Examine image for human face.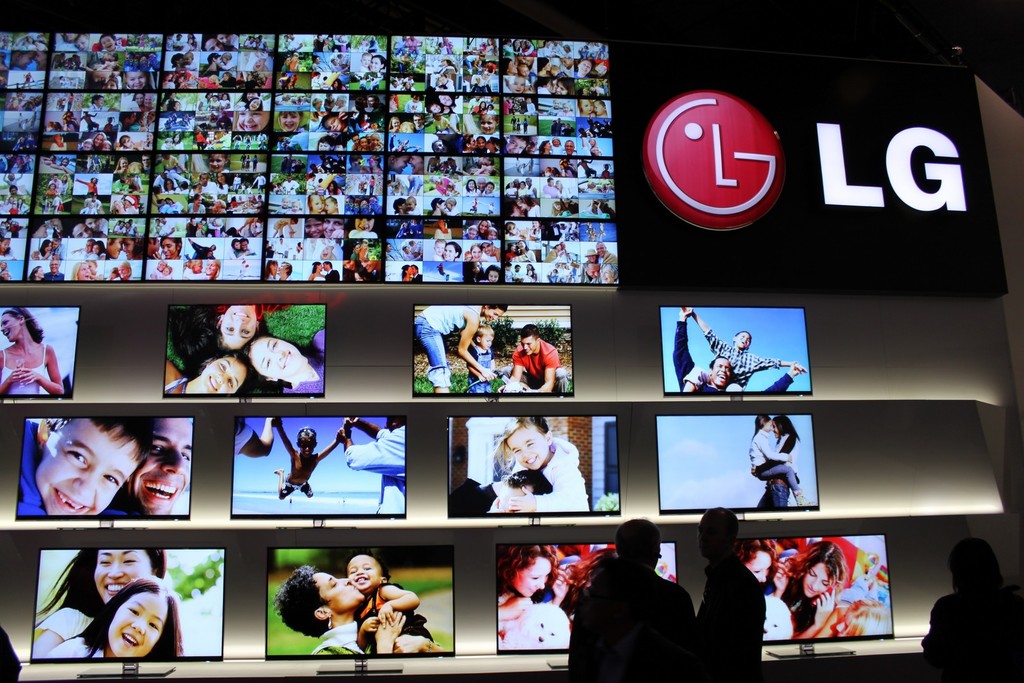
Examination result: pyautogui.locateOnScreen(483, 307, 504, 323).
